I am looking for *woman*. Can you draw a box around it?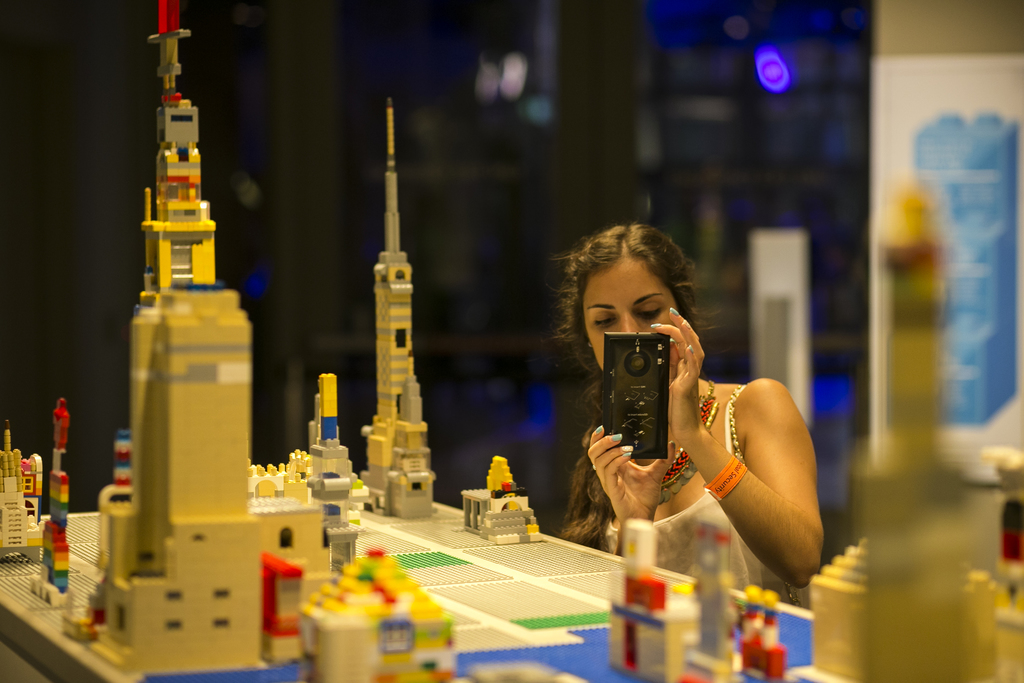
Sure, the bounding box is 576,229,836,627.
